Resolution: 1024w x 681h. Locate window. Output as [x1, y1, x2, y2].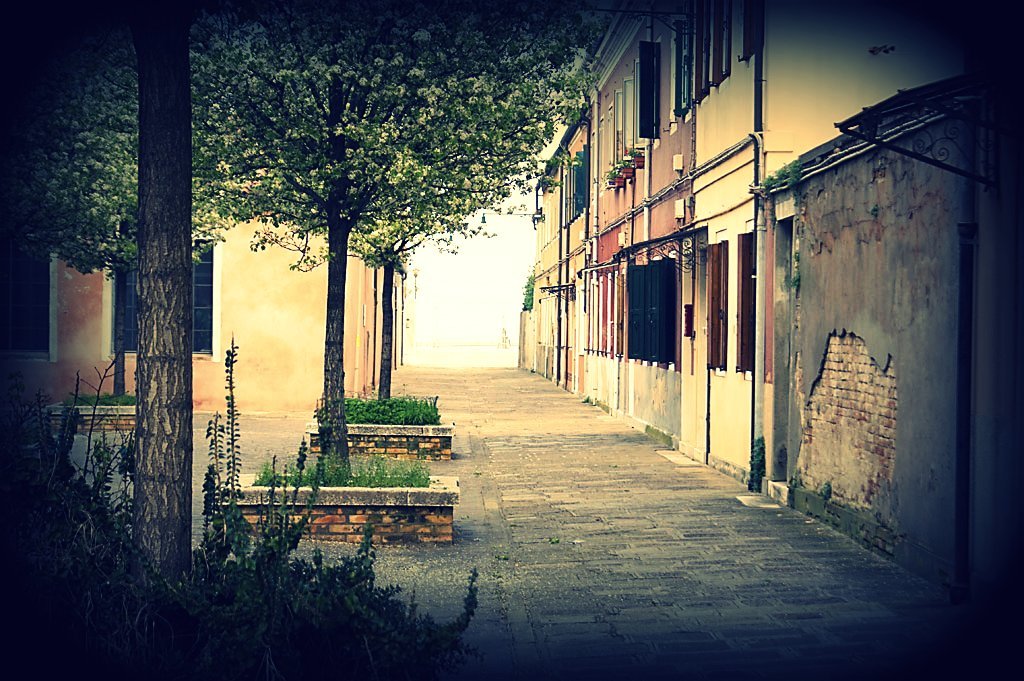
[584, 267, 631, 366].
